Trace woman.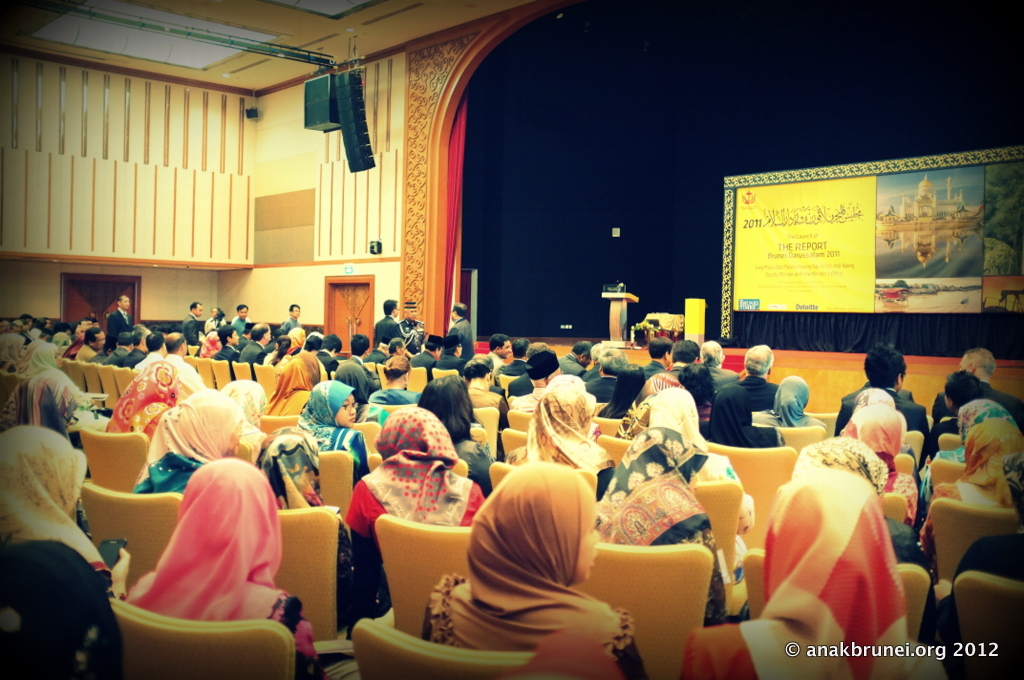
Traced to <bbox>643, 389, 758, 571</bbox>.
